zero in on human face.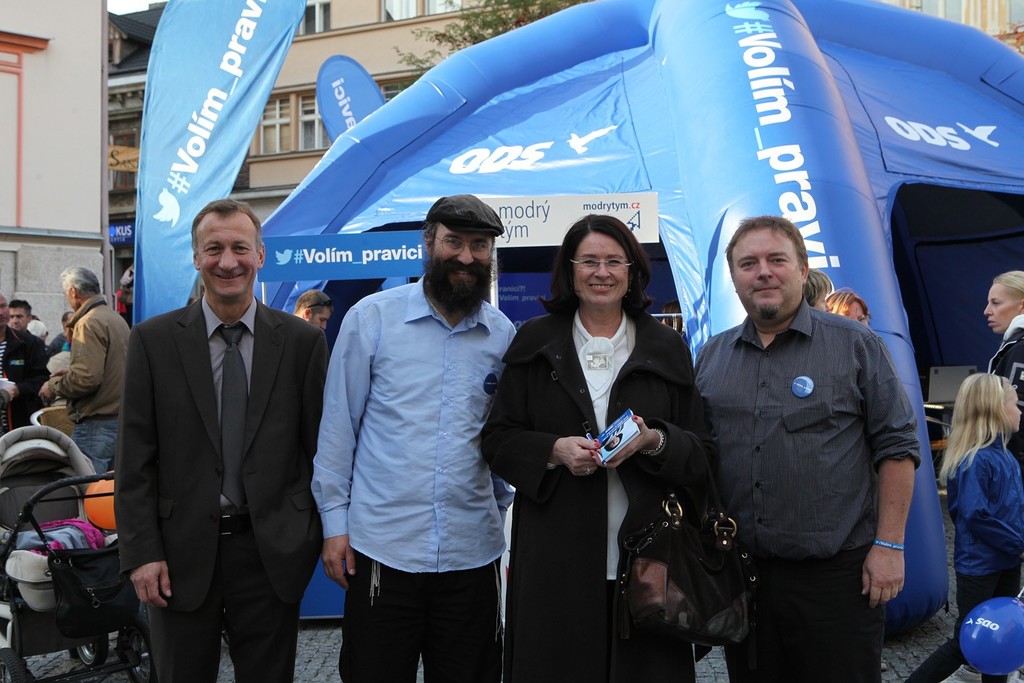
Zeroed in: left=984, top=288, right=1023, bottom=333.
